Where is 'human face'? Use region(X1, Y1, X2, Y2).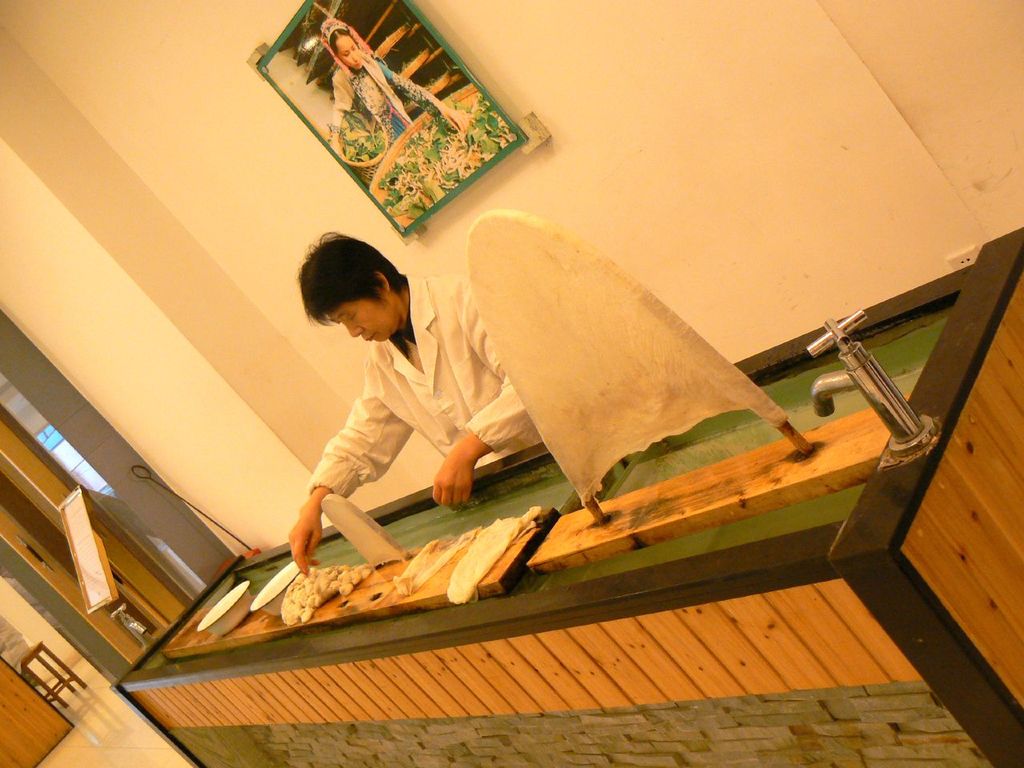
region(338, 37, 363, 67).
